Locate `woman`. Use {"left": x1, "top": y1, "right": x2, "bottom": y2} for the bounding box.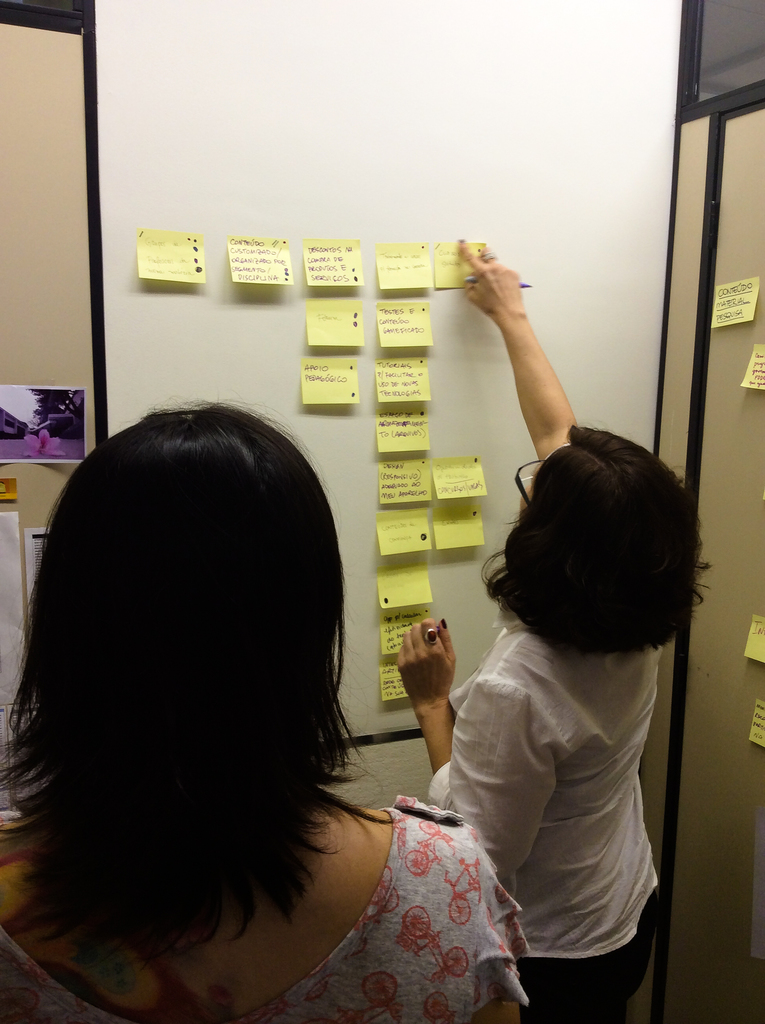
{"left": 399, "top": 240, "right": 718, "bottom": 1023}.
